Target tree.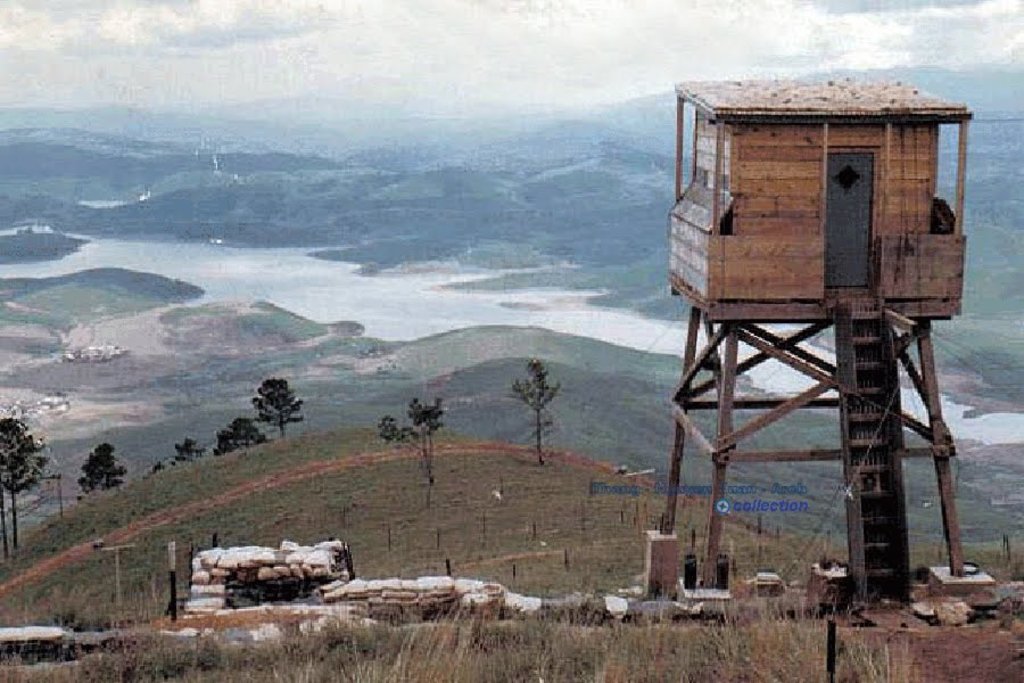
Target region: {"left": 79, "top": 436, "right": 140, "bottom": 496}.
